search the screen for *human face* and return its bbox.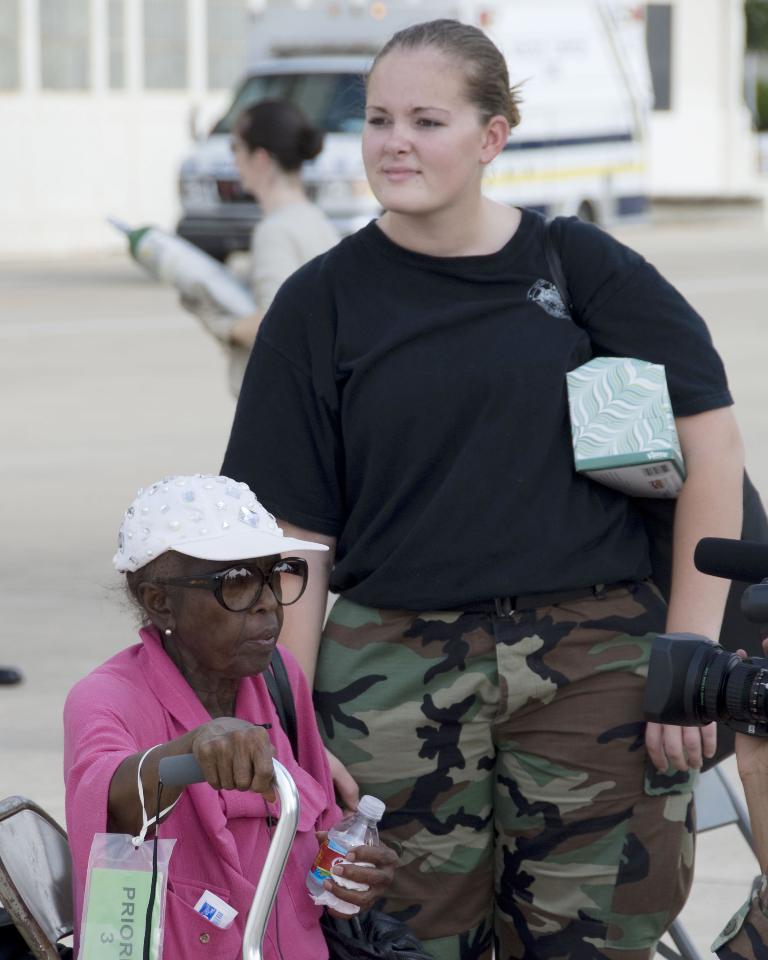
Found: box(226, 126, 255, 193).
